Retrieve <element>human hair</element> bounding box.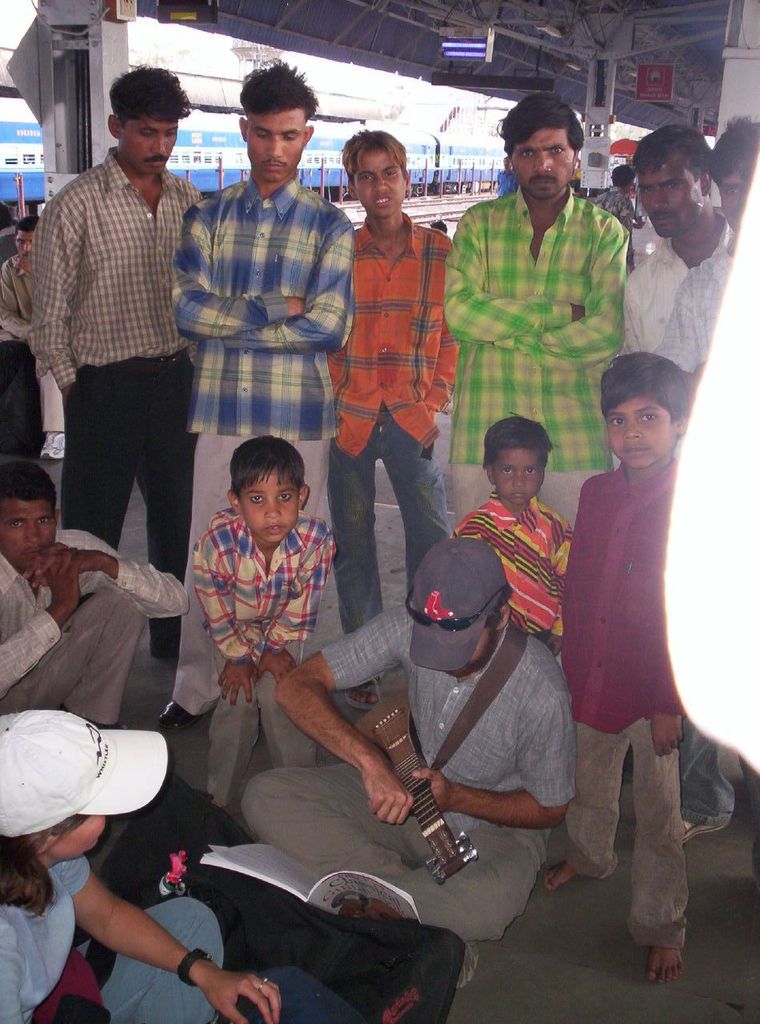
Bounding box: bbox=(492, 89, 583, 156).
